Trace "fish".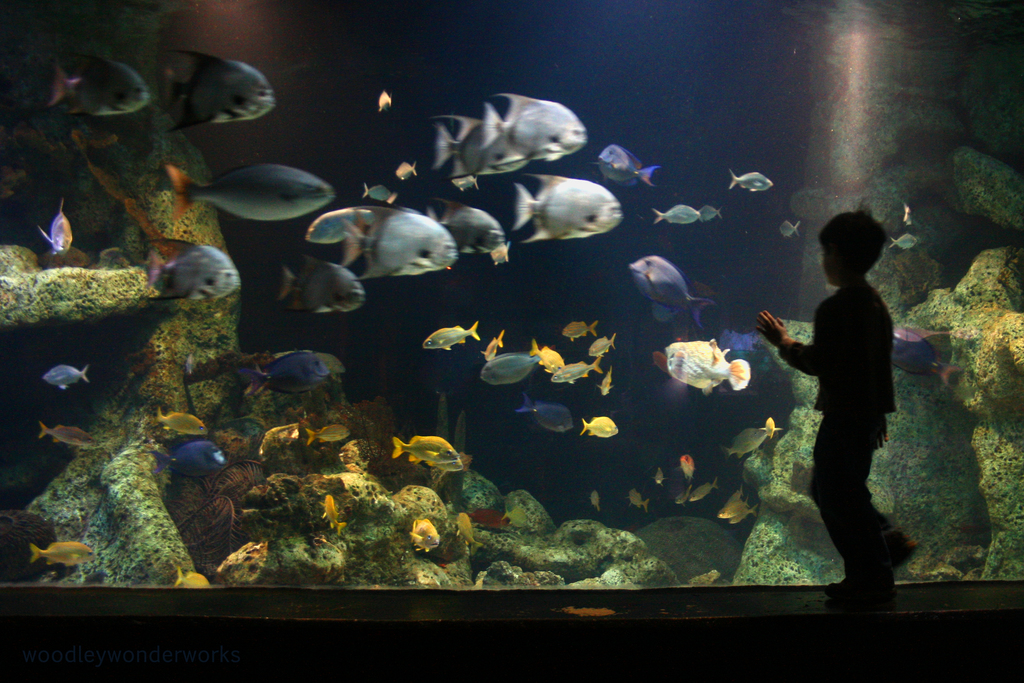
Traced to (729,172,776,194).
